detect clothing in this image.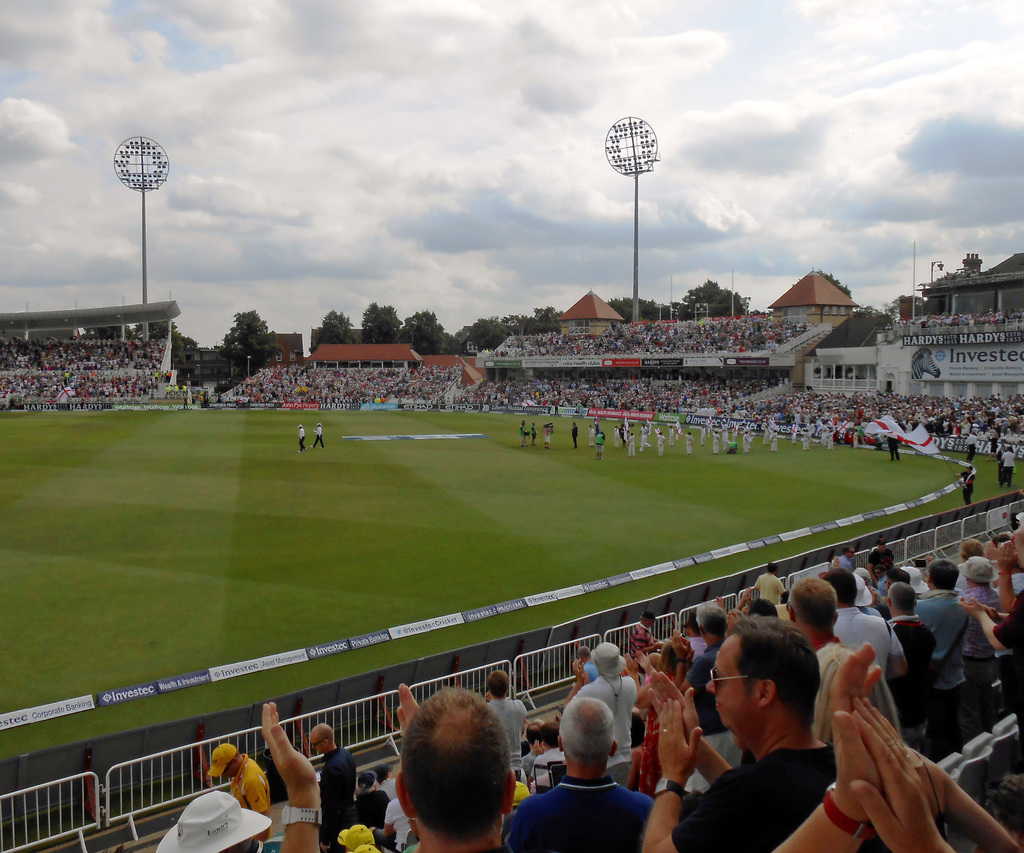
Detection: select_region(566, 677, 636, 788).
